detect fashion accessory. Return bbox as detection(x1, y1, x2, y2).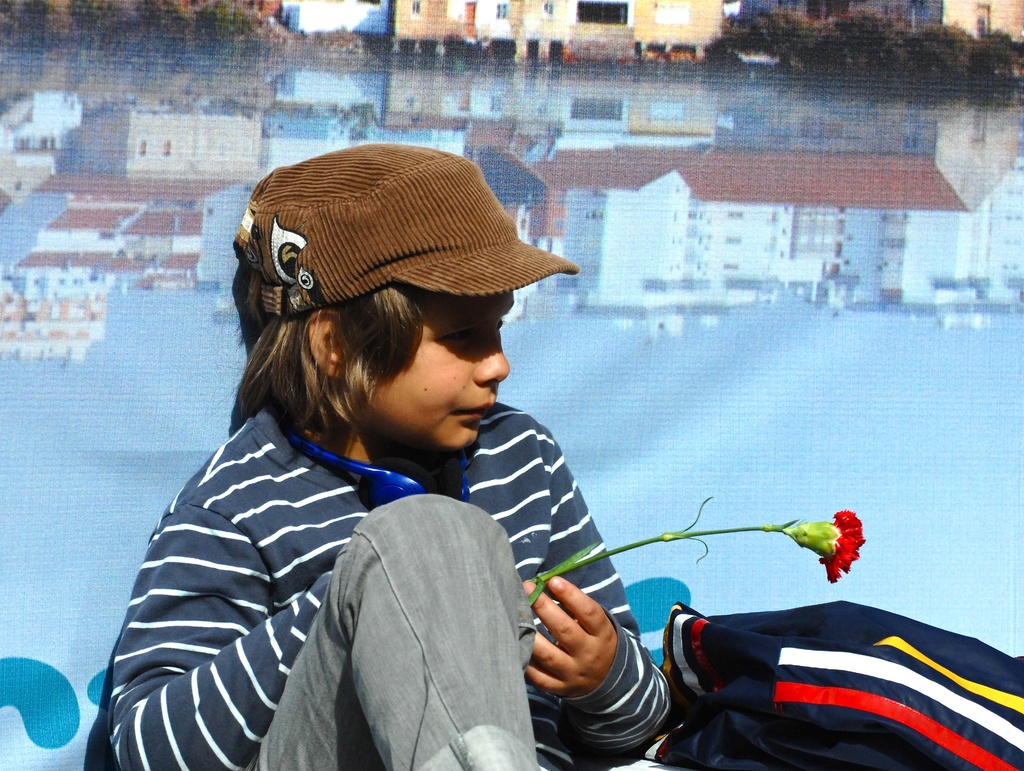
detection(234, 142, 582, 316).
